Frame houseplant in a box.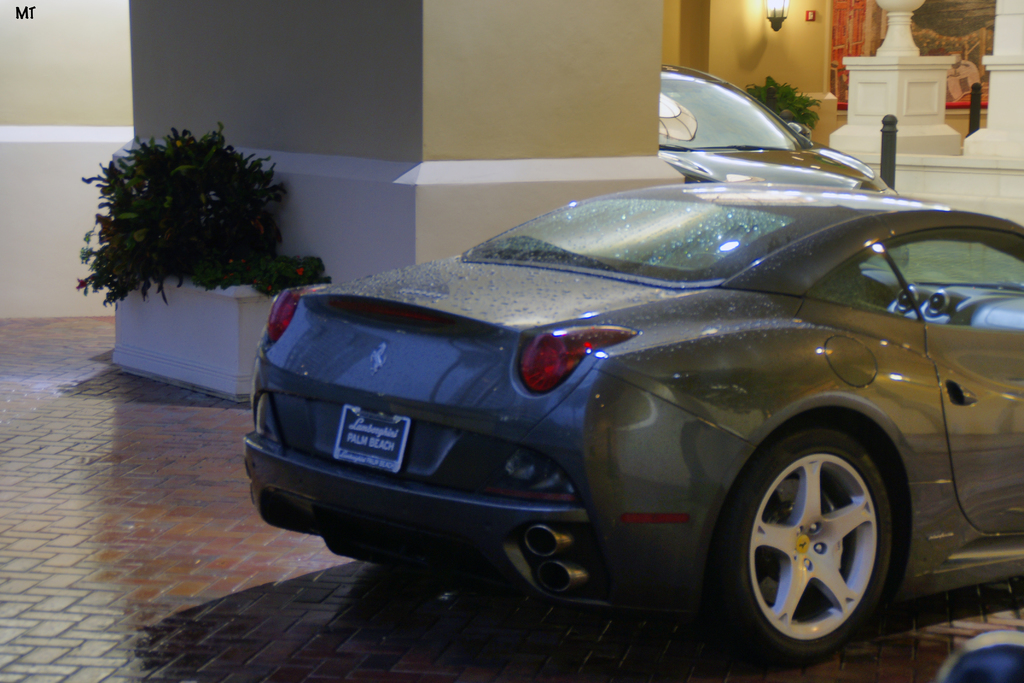
80 103 324 380.
